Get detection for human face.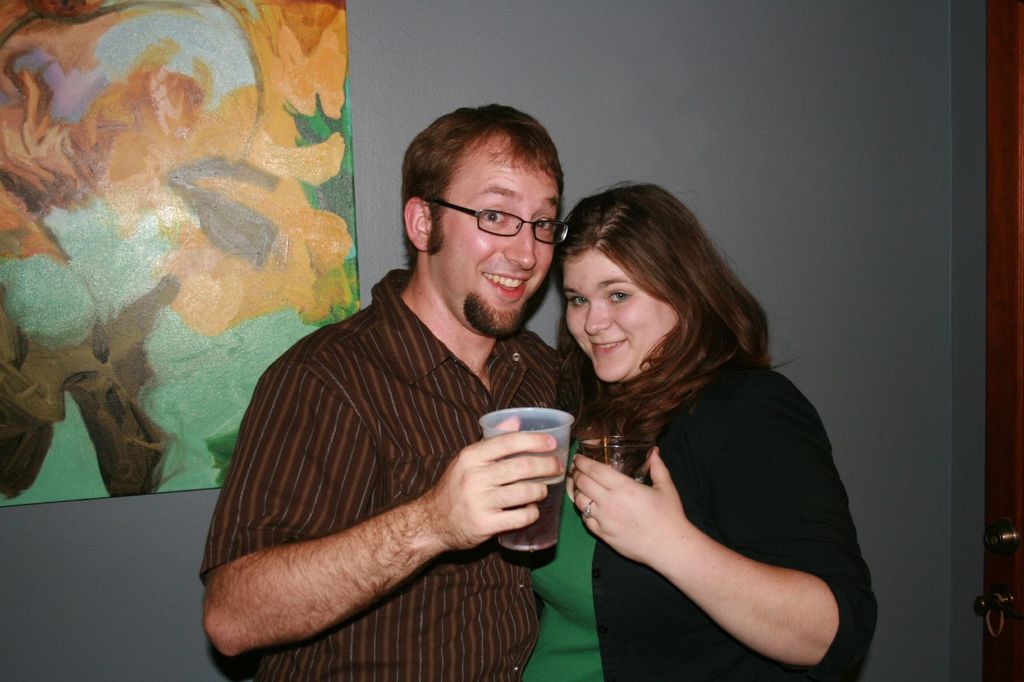
Detection: bbox=(420, 134, 559, 338).
